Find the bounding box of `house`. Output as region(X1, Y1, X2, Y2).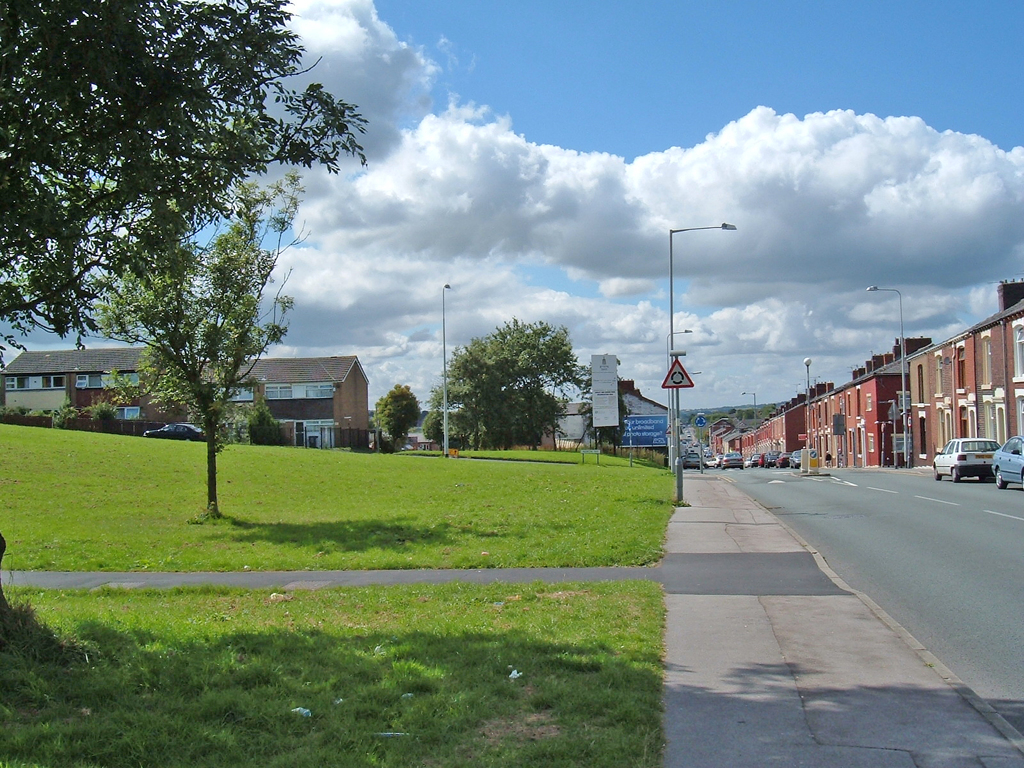
region(12, 344, 369, 451).
